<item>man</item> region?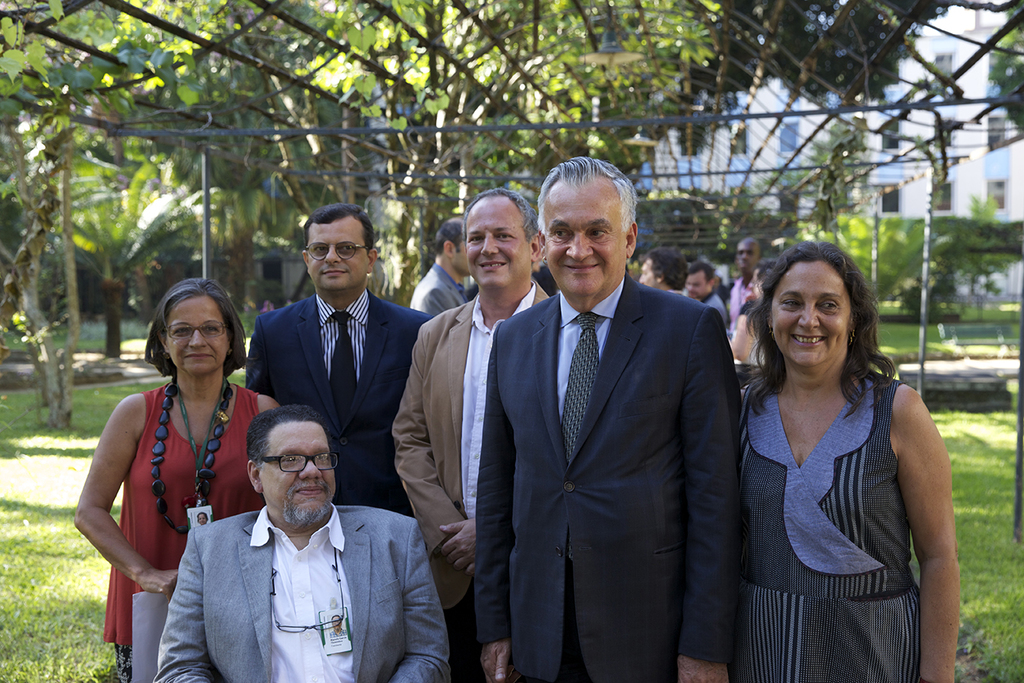
Rect(410, 217, 475, 325)
